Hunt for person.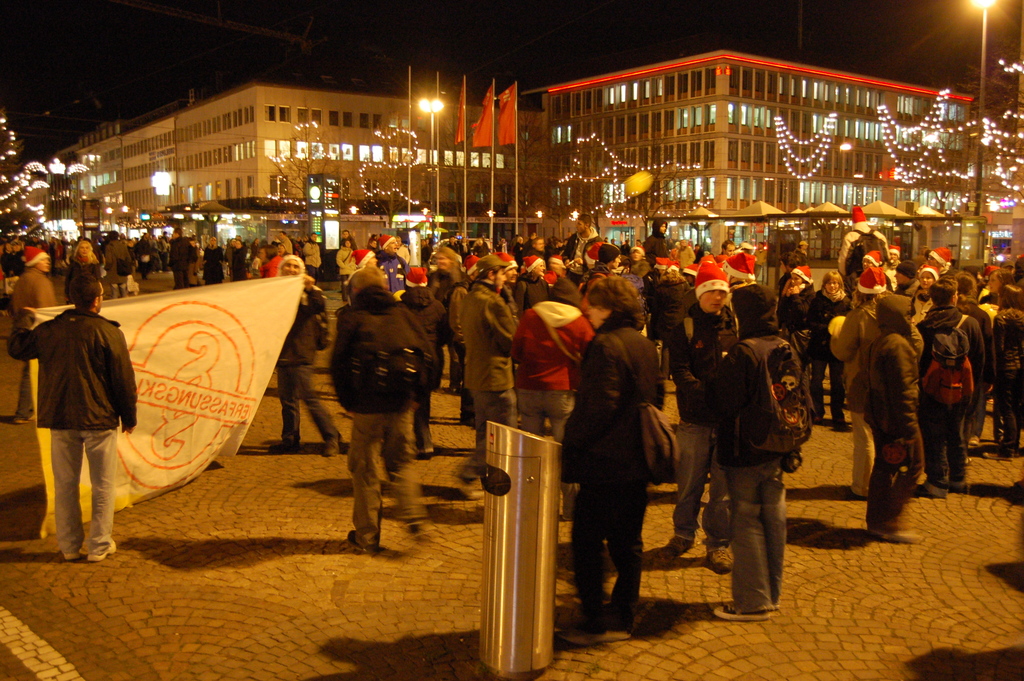
Hunted down at [911,245,948,283].
